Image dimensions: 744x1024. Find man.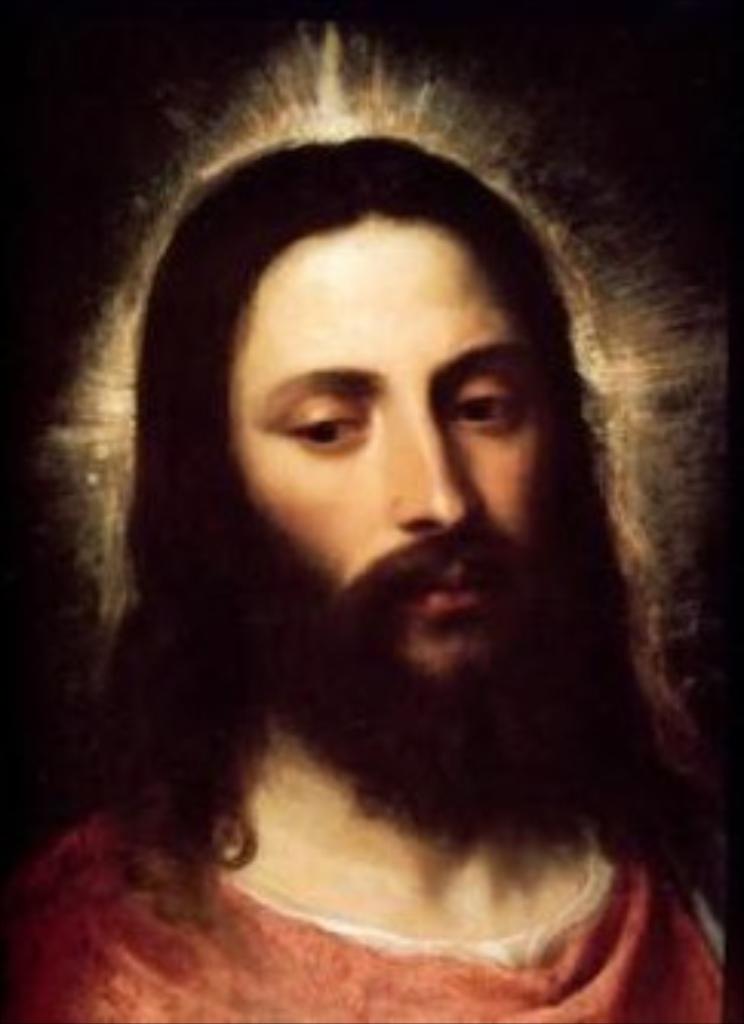
[9, 98, 741, 1023].
